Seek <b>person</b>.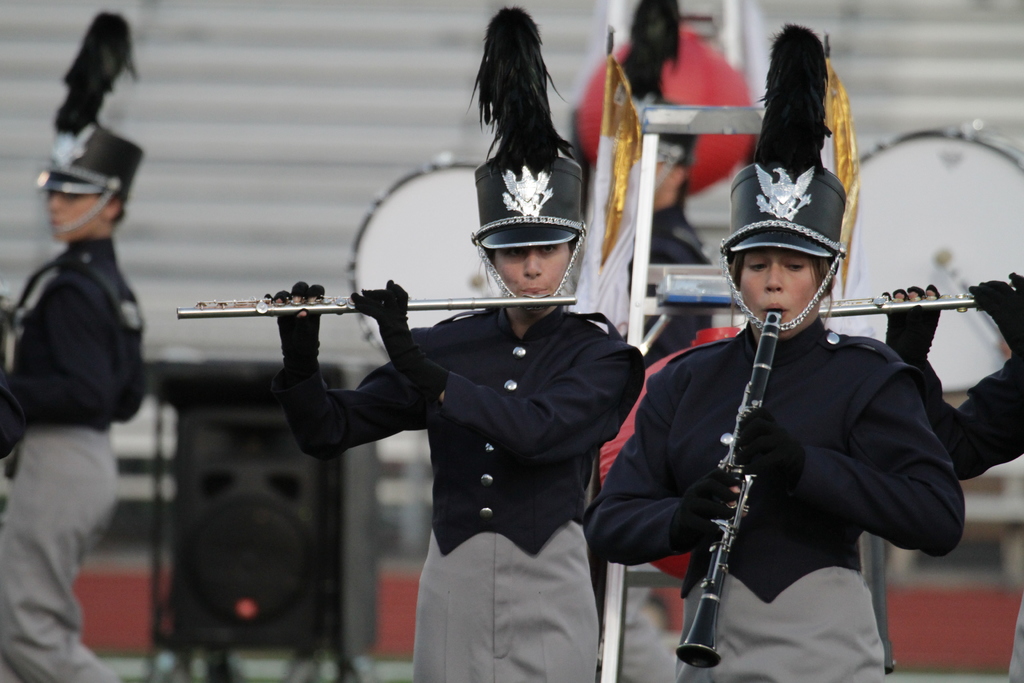
[left=589, top=20, right=986, bottom=682].
